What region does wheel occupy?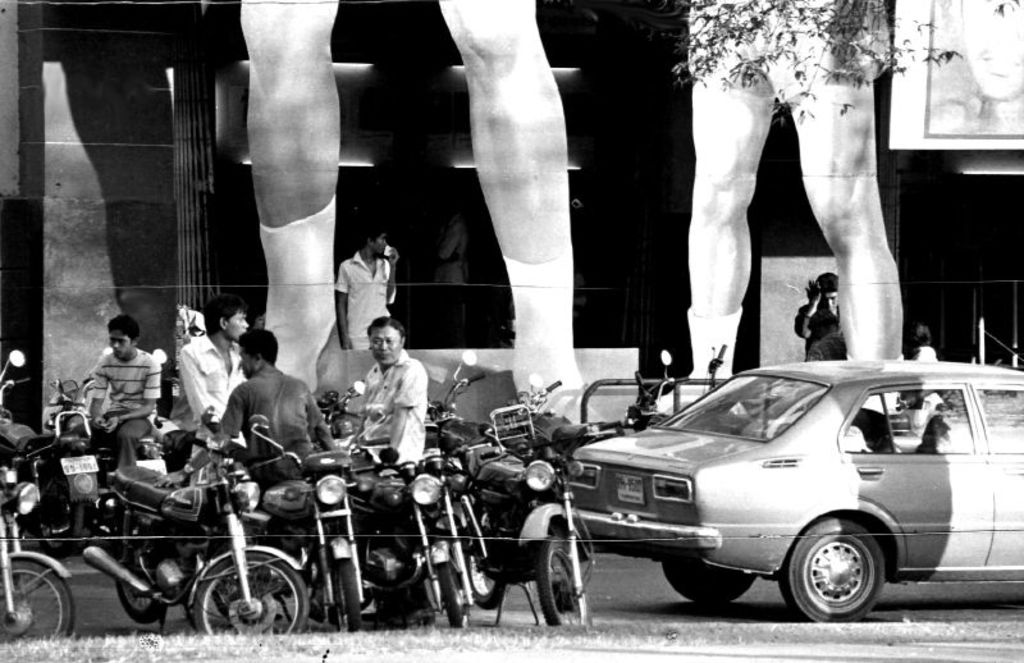
<box>116,550,168,627</box>.
